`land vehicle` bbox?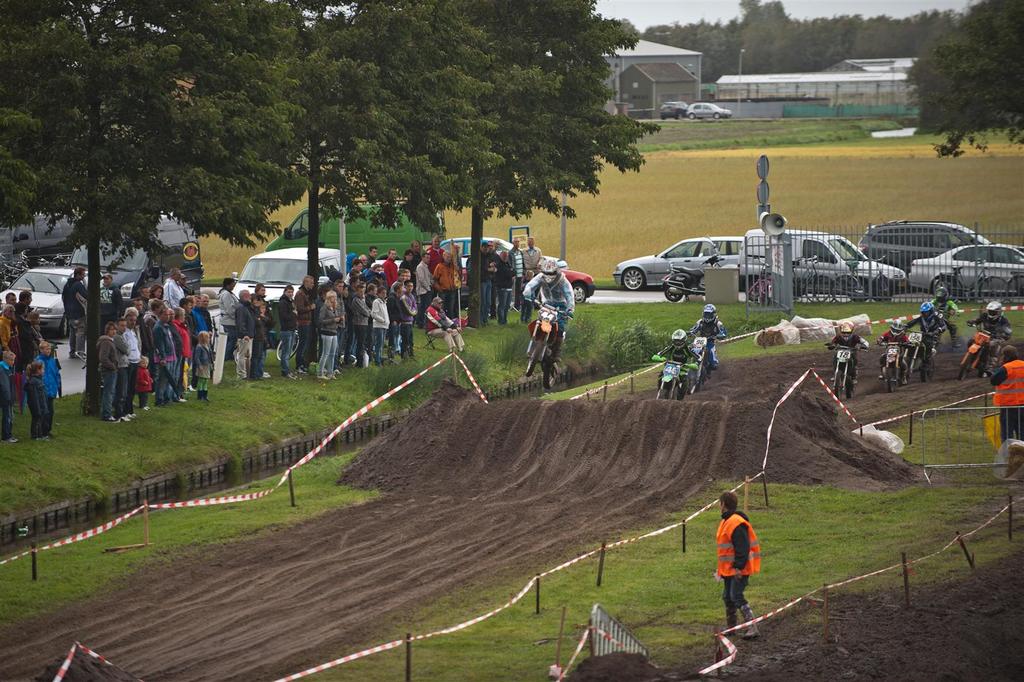
locate(662, 257, 719, 302)
